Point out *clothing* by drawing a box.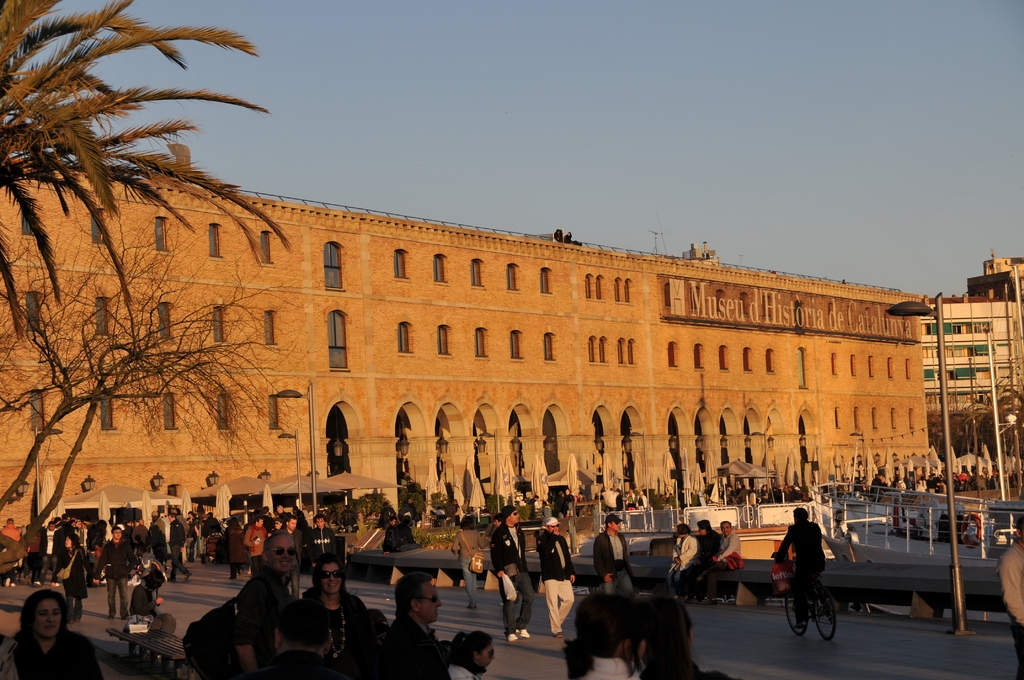
777:521:827:623.
